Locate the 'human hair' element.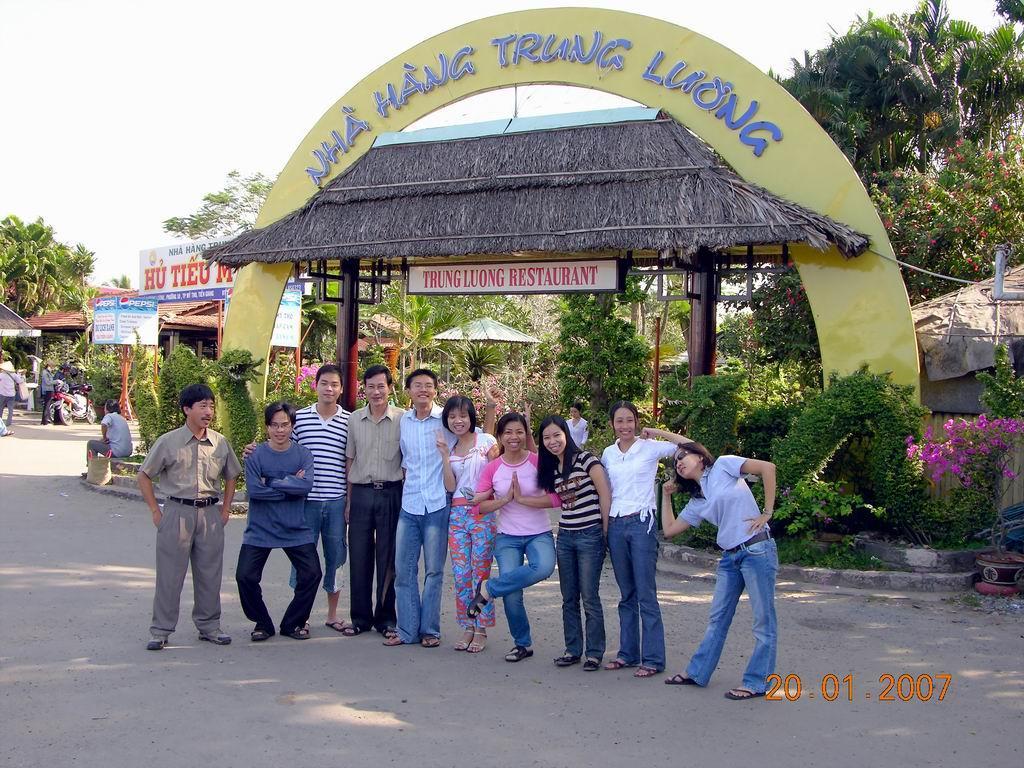
Element bbox: [left=668, top=440, right=716, bottom=494].
